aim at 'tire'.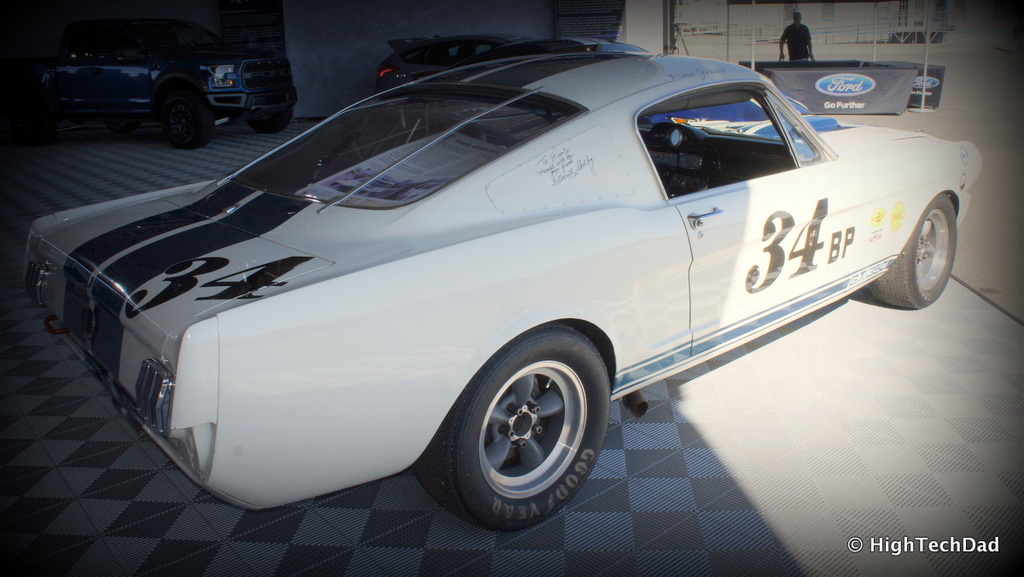
Aimed at bbox=[418, 324, 606, 534].
